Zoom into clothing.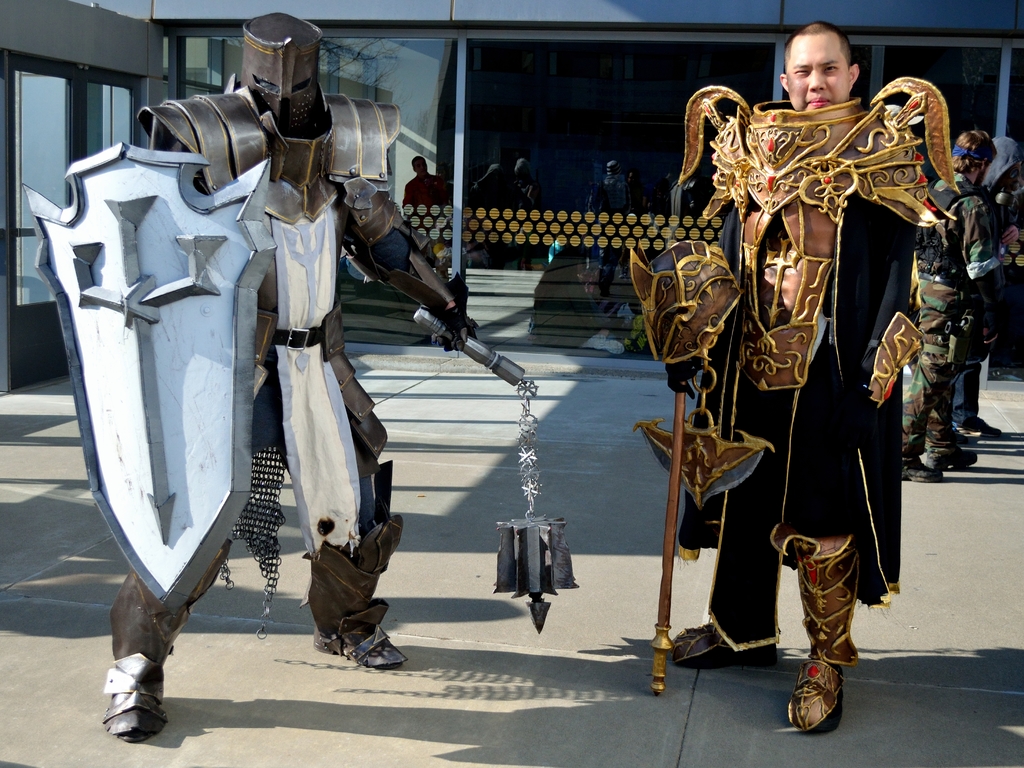
Zoom target: [719, 26, 935, 682].
